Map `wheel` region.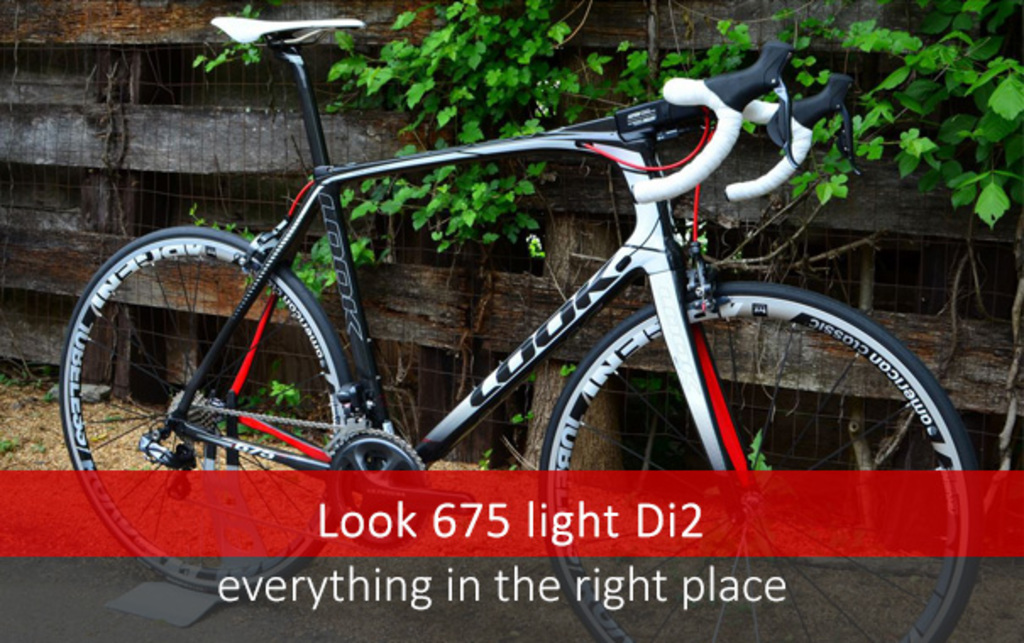
Mapped to 542:283:968:641.
